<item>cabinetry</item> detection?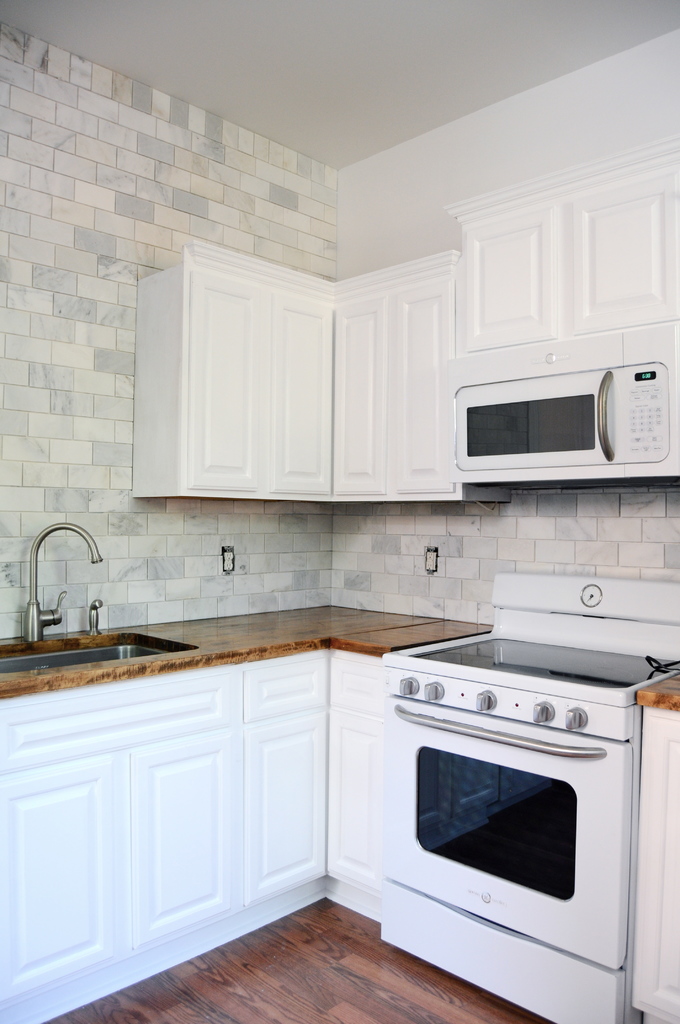
bbox=(0, 732, 244, 993)
